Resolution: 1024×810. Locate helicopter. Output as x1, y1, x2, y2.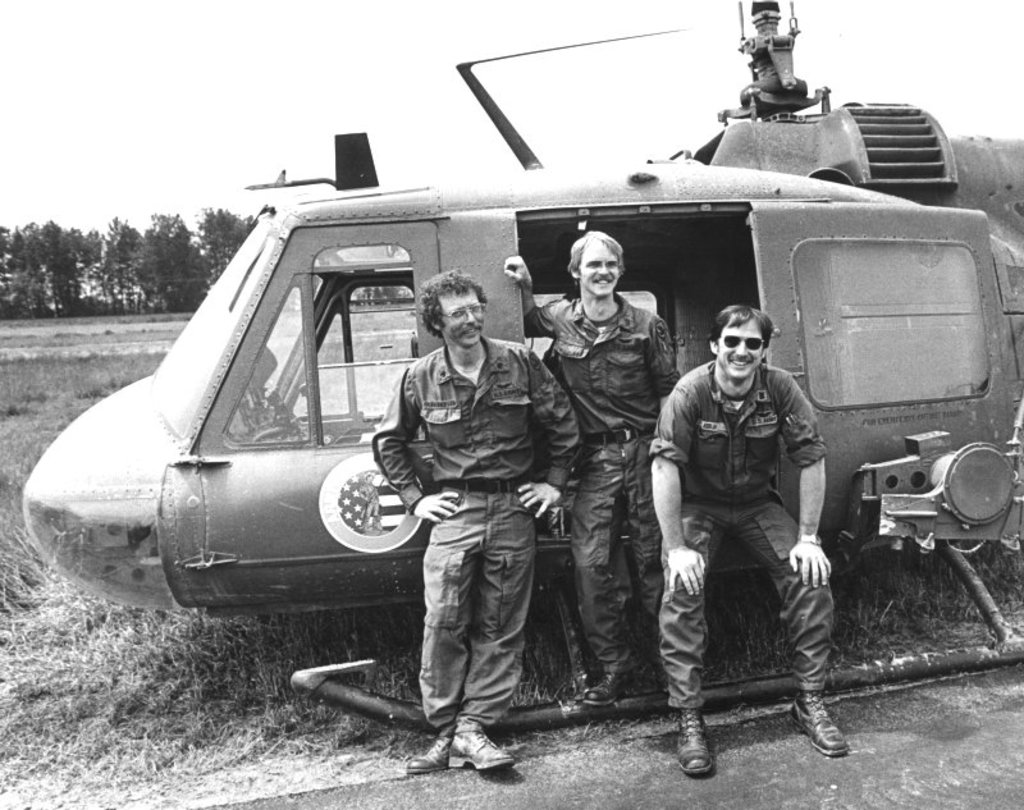
26, 10, 1023, 686.
